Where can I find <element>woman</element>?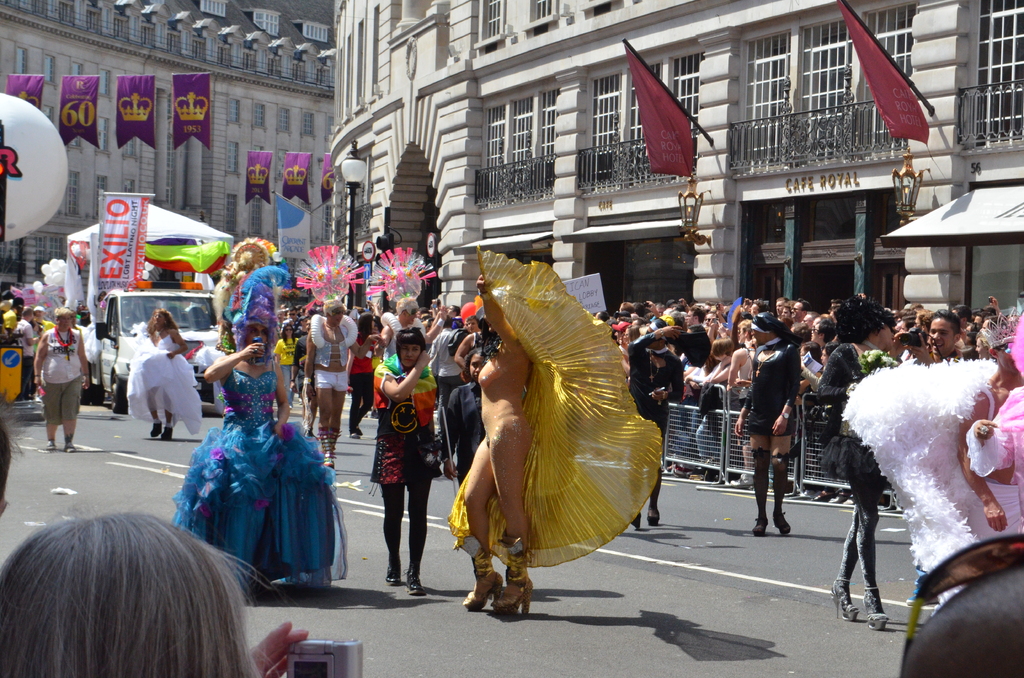
You can find it at Rect(193, 331, 326, 585).
